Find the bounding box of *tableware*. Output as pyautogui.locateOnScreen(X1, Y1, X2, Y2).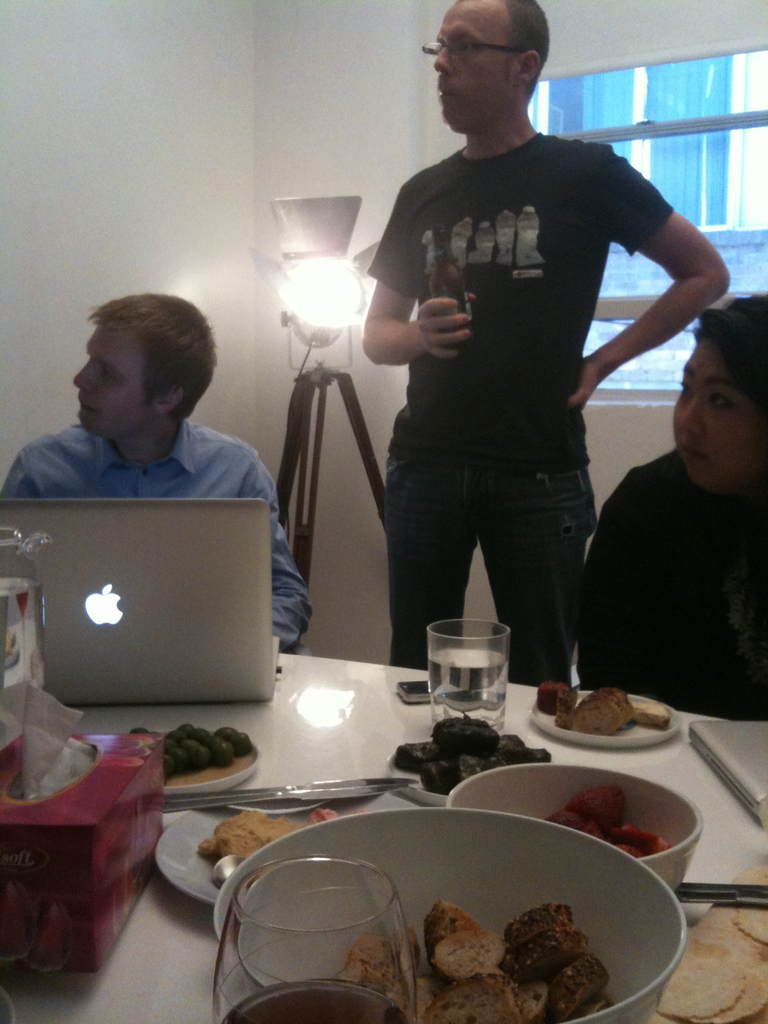
pyautogui.locateOnScreen(210, 804, 700, 1023).
